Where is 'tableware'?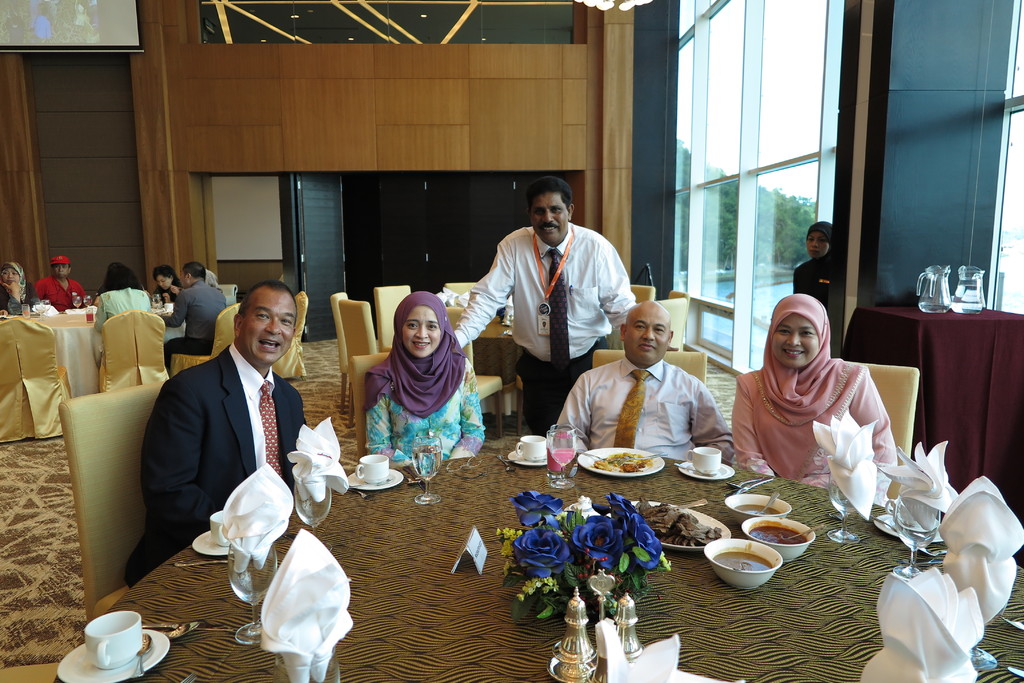
x1=890, y1=492, x2=937, y2=578.
